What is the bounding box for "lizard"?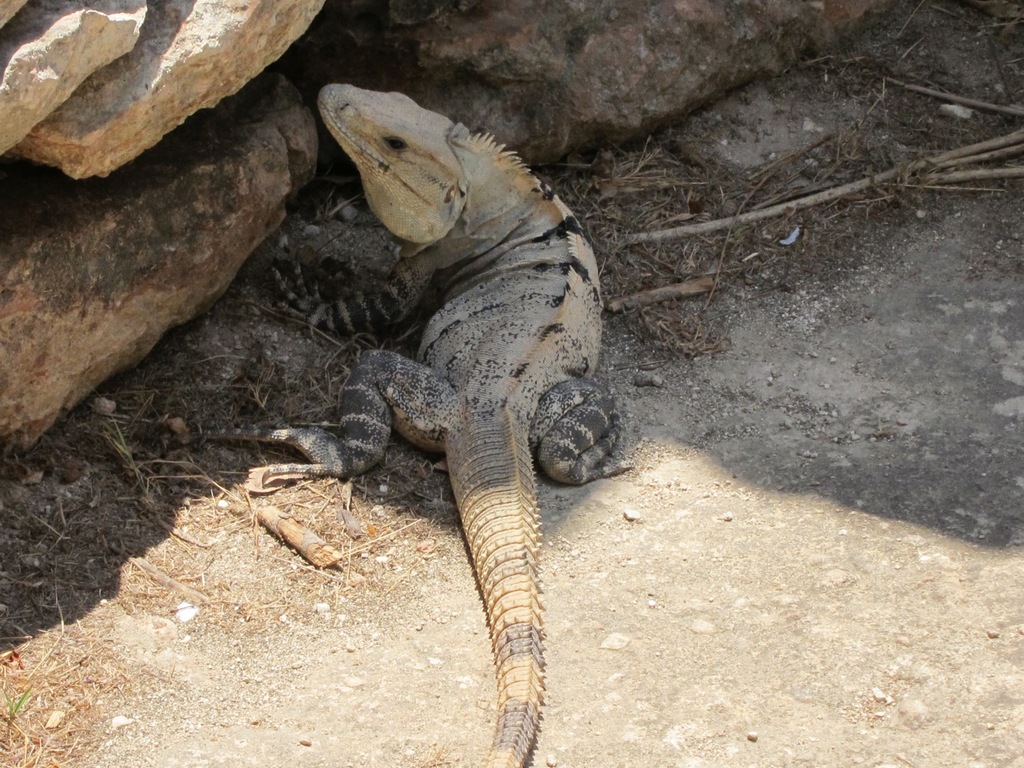
244:67:627:767.
